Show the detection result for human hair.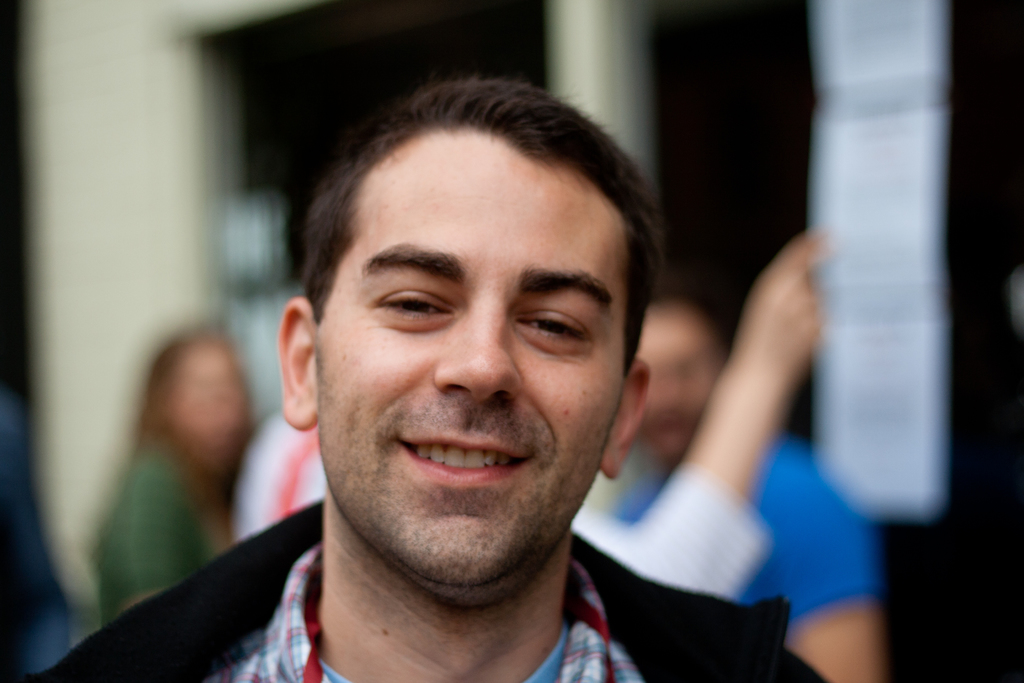
x1=304 y1=66 x2=669 y2=406.
